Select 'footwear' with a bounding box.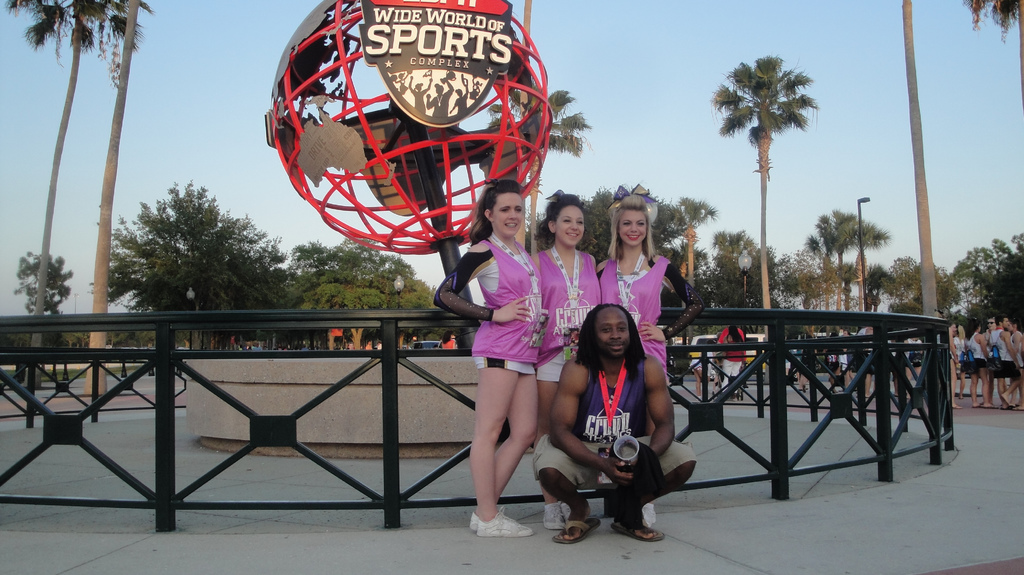
467/510/507/534.
